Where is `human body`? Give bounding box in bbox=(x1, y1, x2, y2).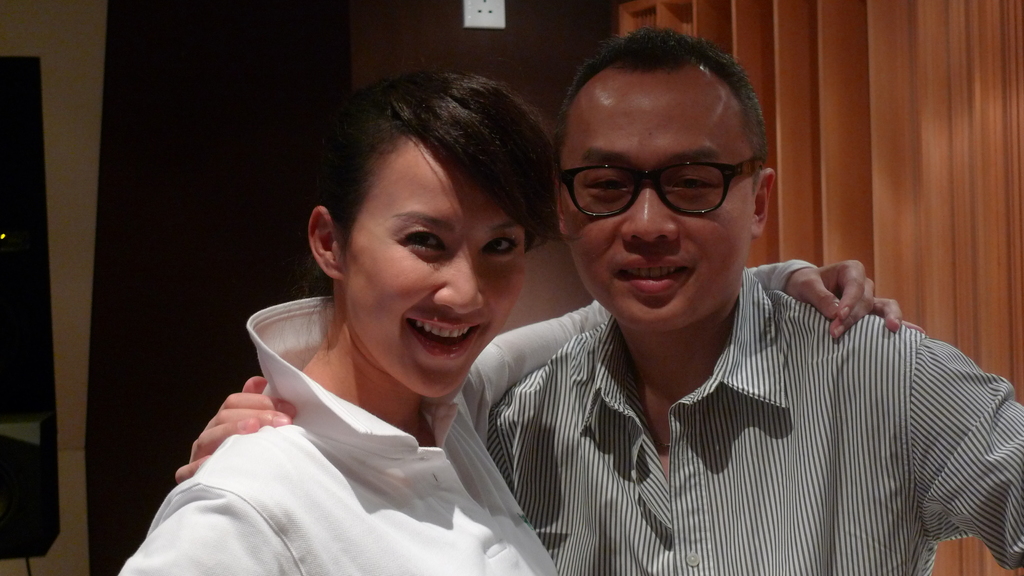
bbox=(119, 261, 927, 575).
